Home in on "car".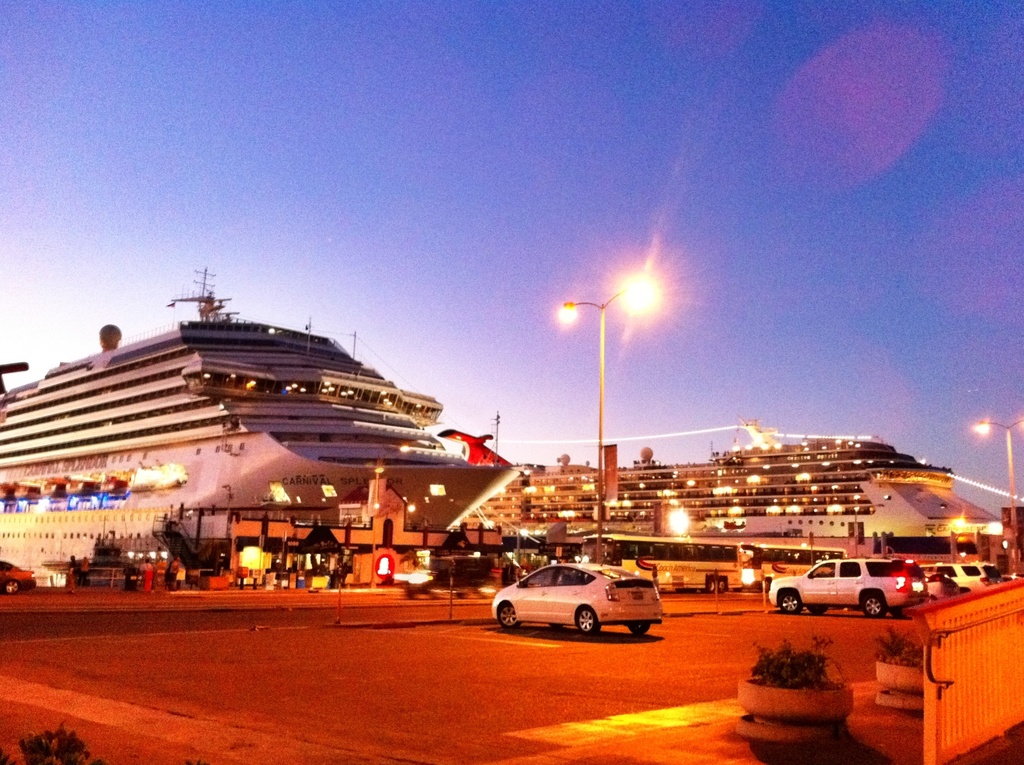
Homed in at [left=770, top=554, right=924, bottom=614].
